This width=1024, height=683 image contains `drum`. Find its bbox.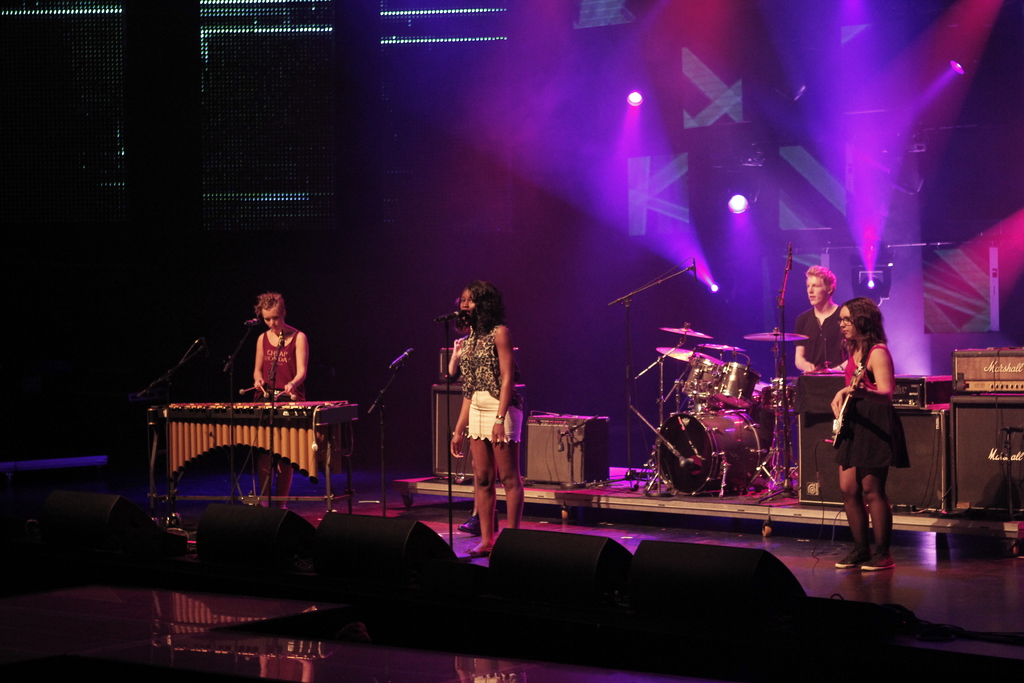
rect(681, 356, 722, 399).
